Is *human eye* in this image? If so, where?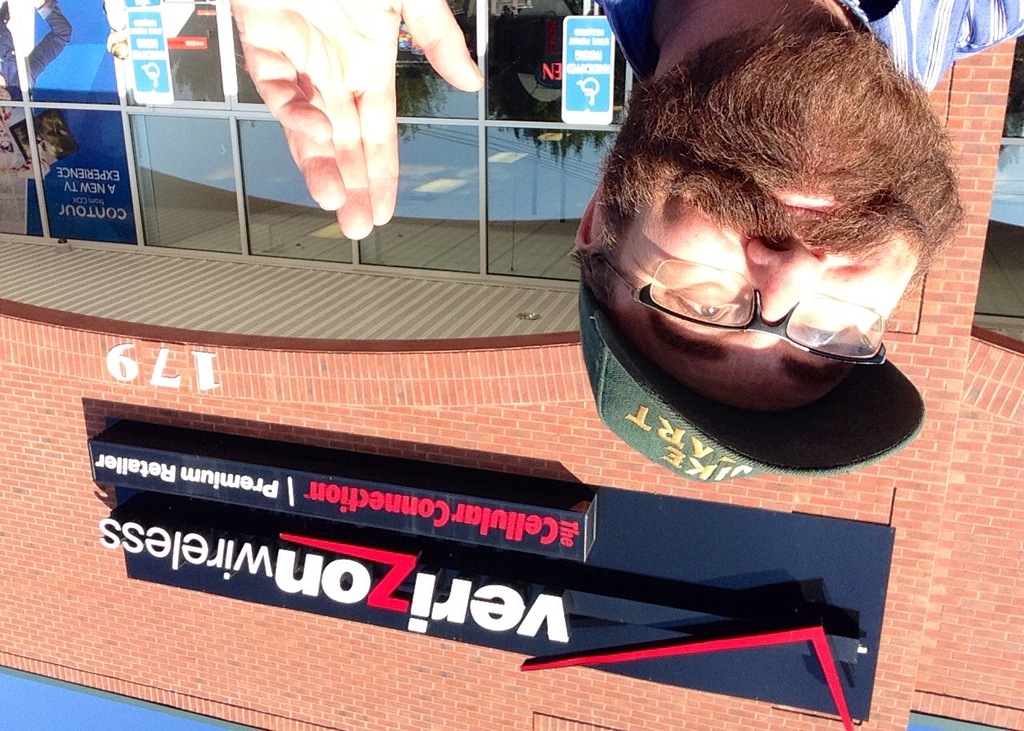
Yes, at 791,318,854,356.
